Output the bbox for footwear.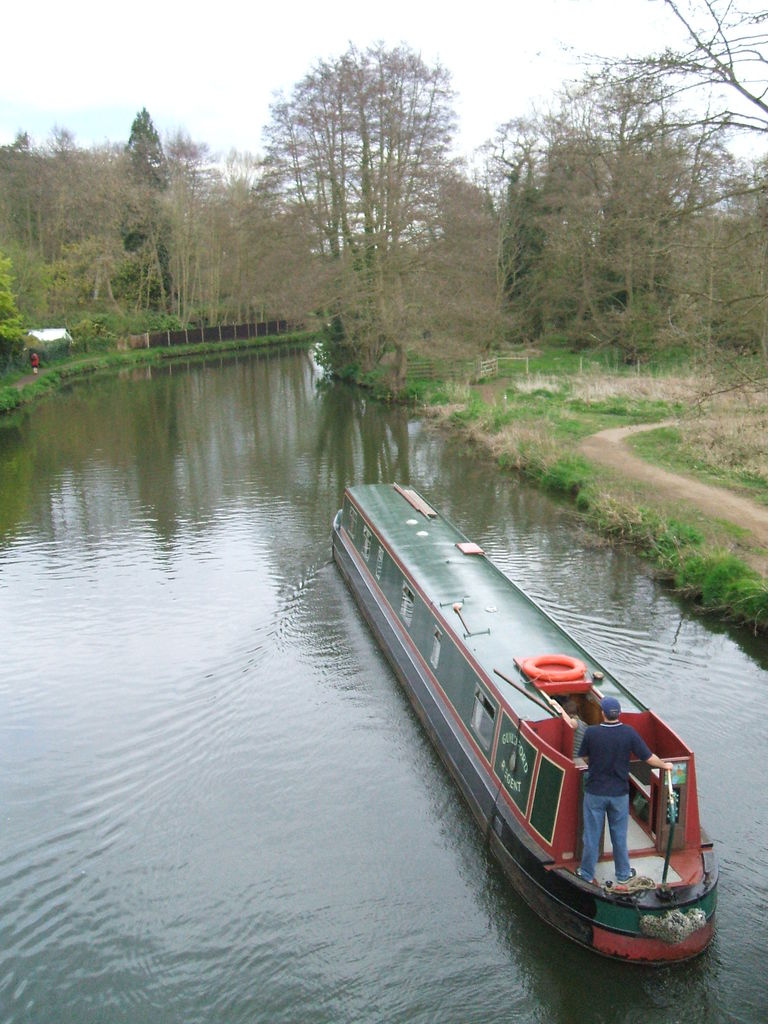
region(623, 869, 634, 883).
